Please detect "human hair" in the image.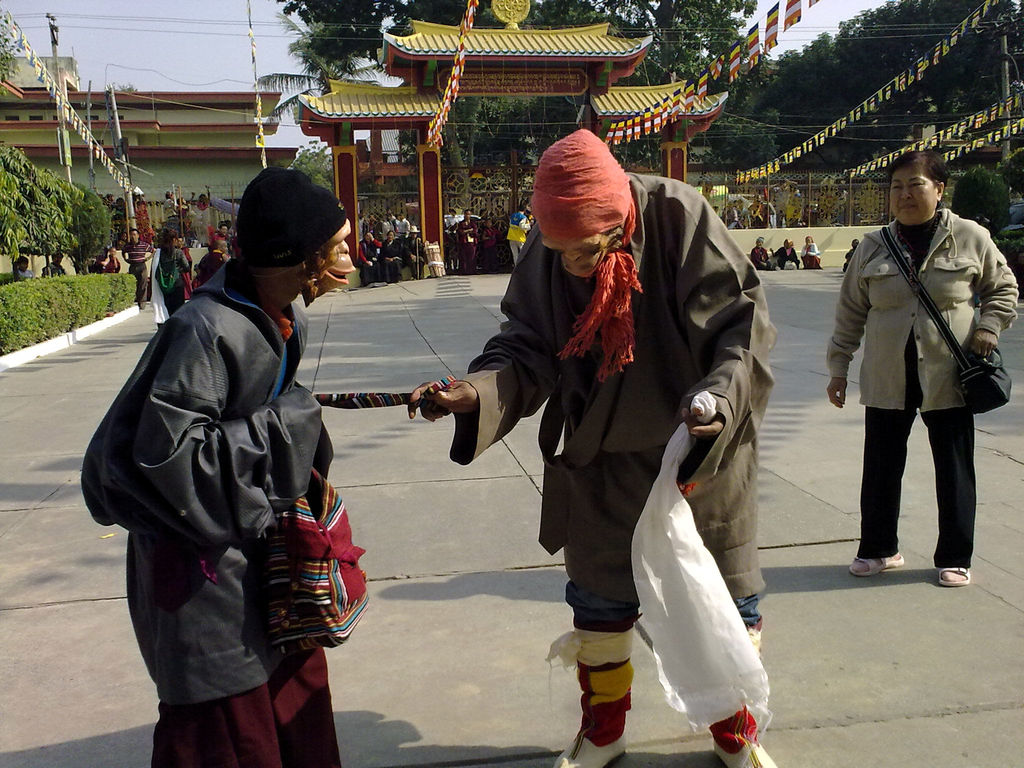
(177,196,186,204).
